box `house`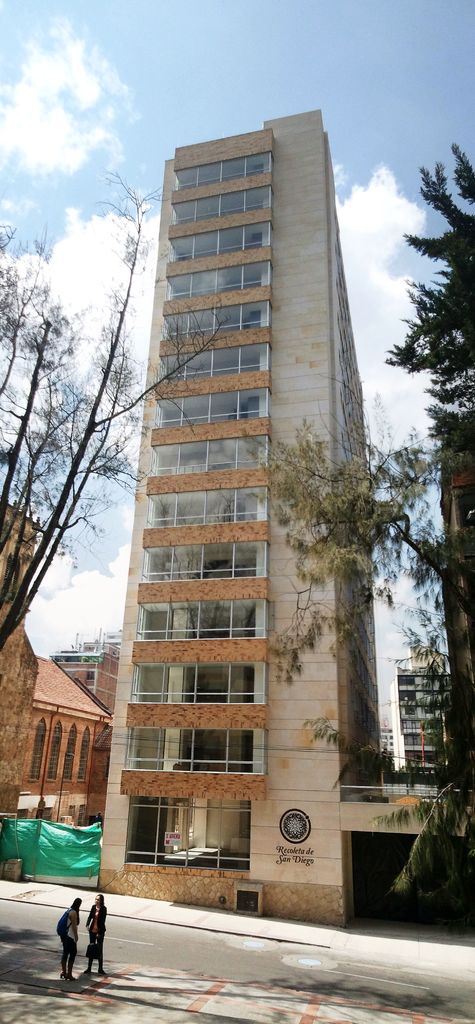
Rect(13, 628, 123, 847)
